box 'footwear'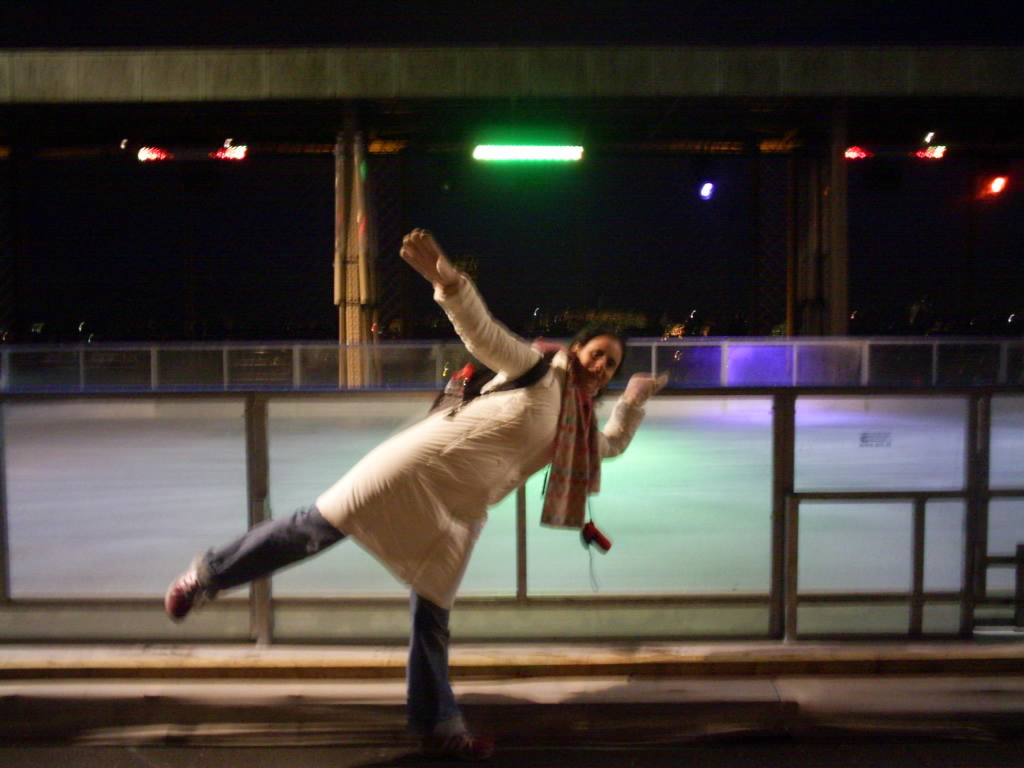
left=163, top=562, right=212, bottom=627
